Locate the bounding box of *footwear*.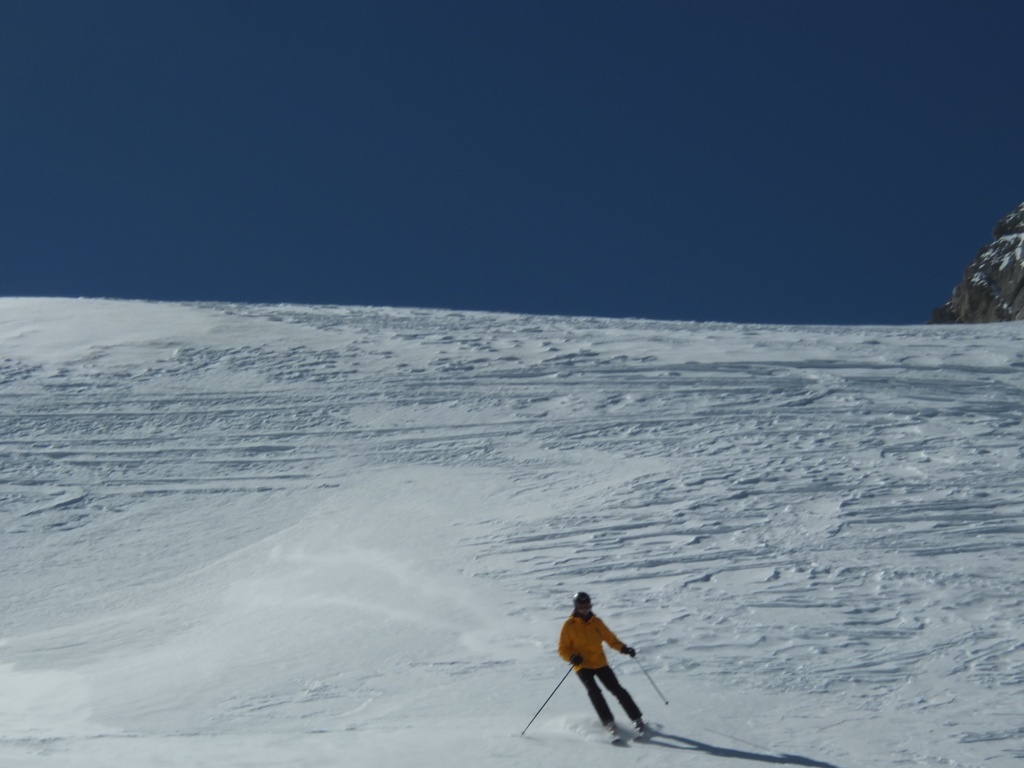
Bounding box: detection(632, 716, 643, 735).
